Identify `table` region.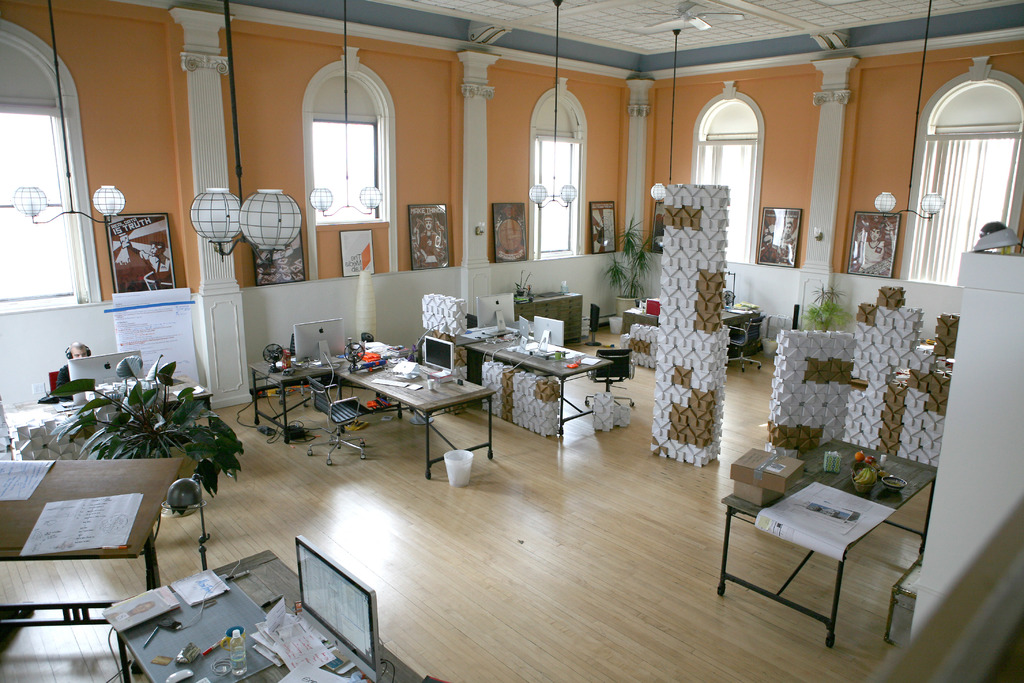
Region: [464,331,609,436].
